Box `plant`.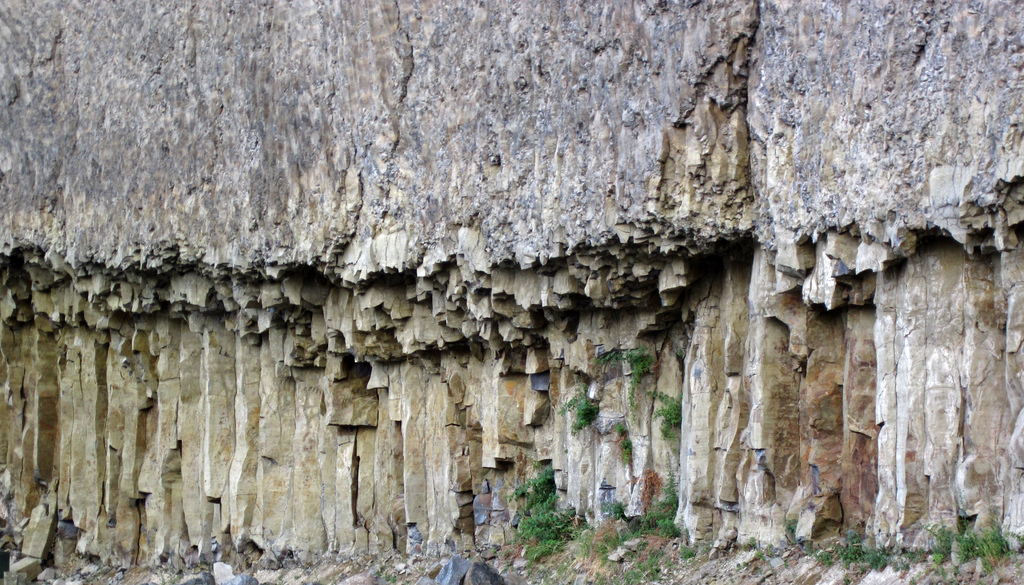
(left=643, top=381, right=681, bottom=447).
